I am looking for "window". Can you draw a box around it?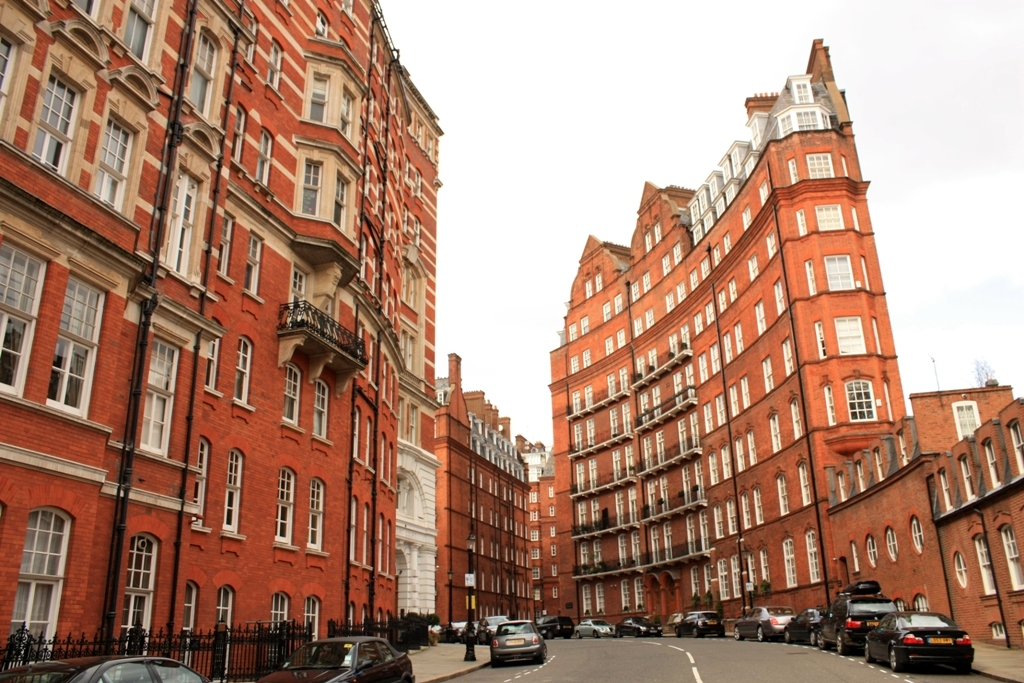
Sure, the bounding box is 912:516:926:548.
